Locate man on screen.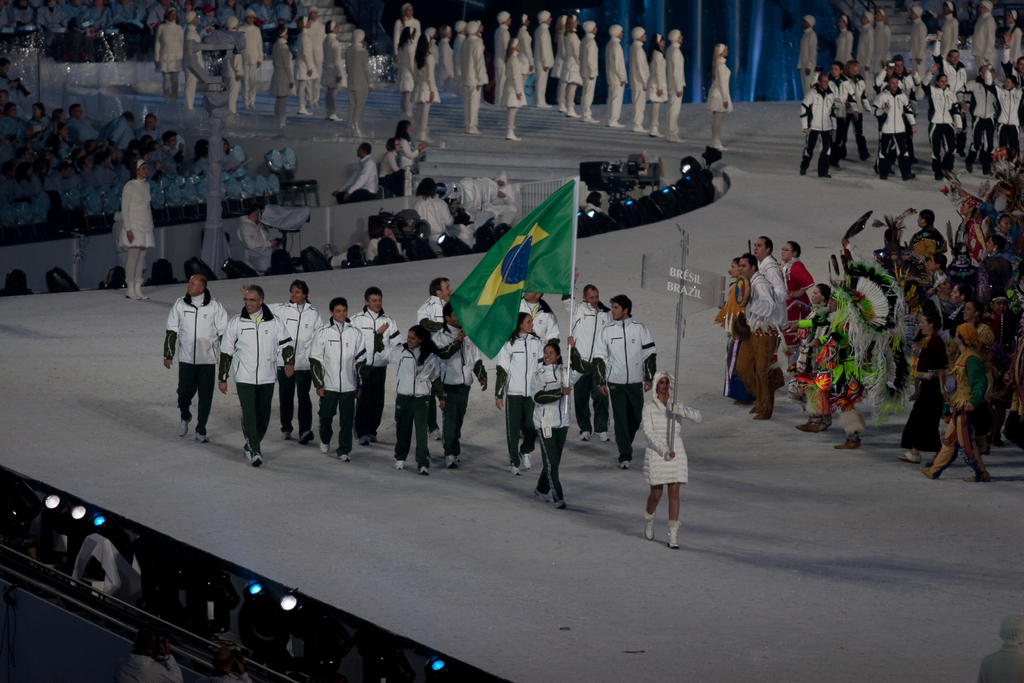
On screen at bbox=[854, 7, 876, 100].
